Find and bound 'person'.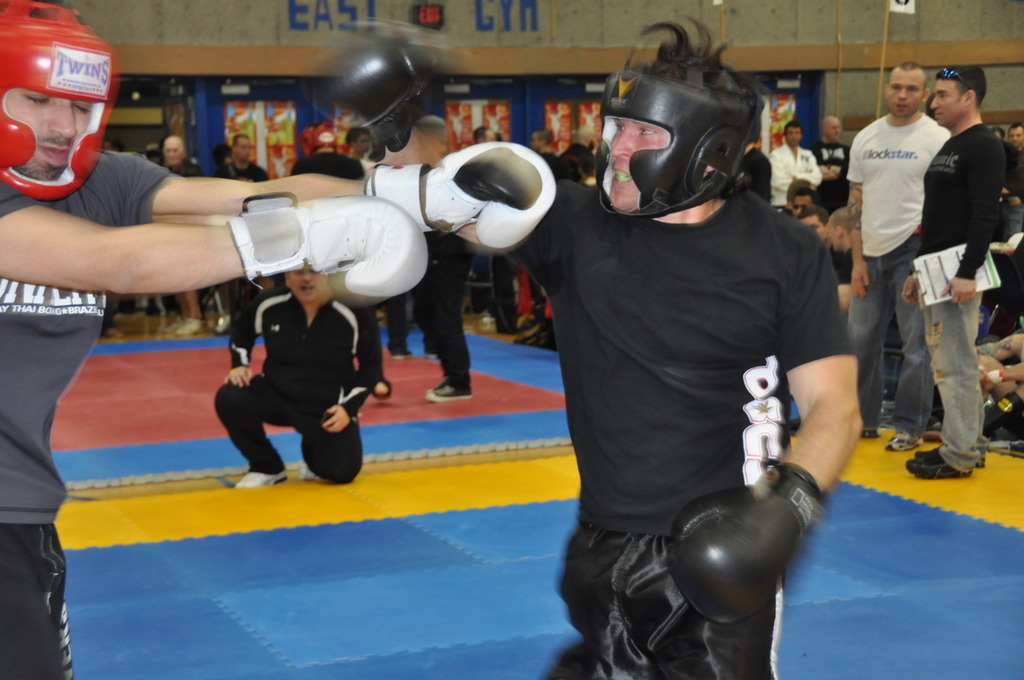
Bound: bbox=[1003, 113, 1023, 252].
